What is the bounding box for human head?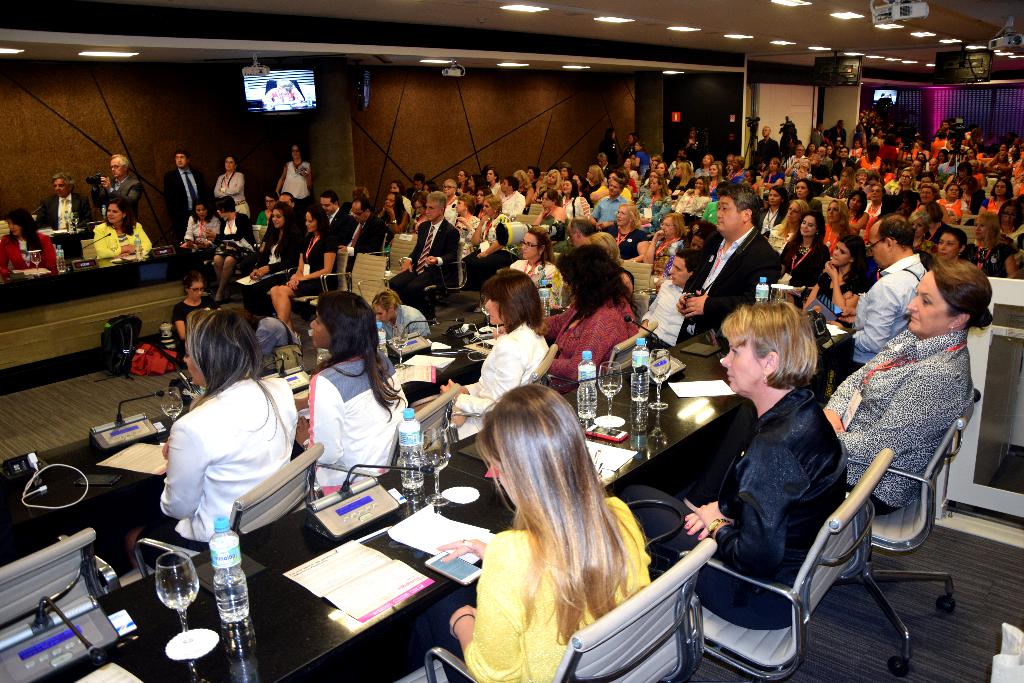
[x1=469, y1=180, x2=484, y2=190].
